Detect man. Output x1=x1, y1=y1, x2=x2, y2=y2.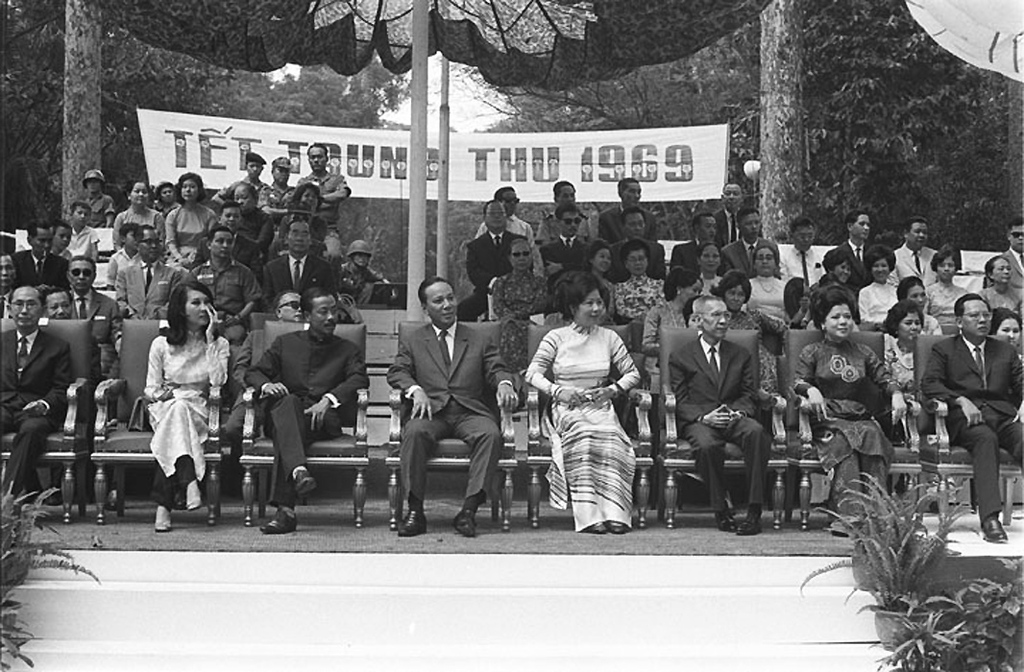
x1=597, y1=179, x2=660, y2=239.
